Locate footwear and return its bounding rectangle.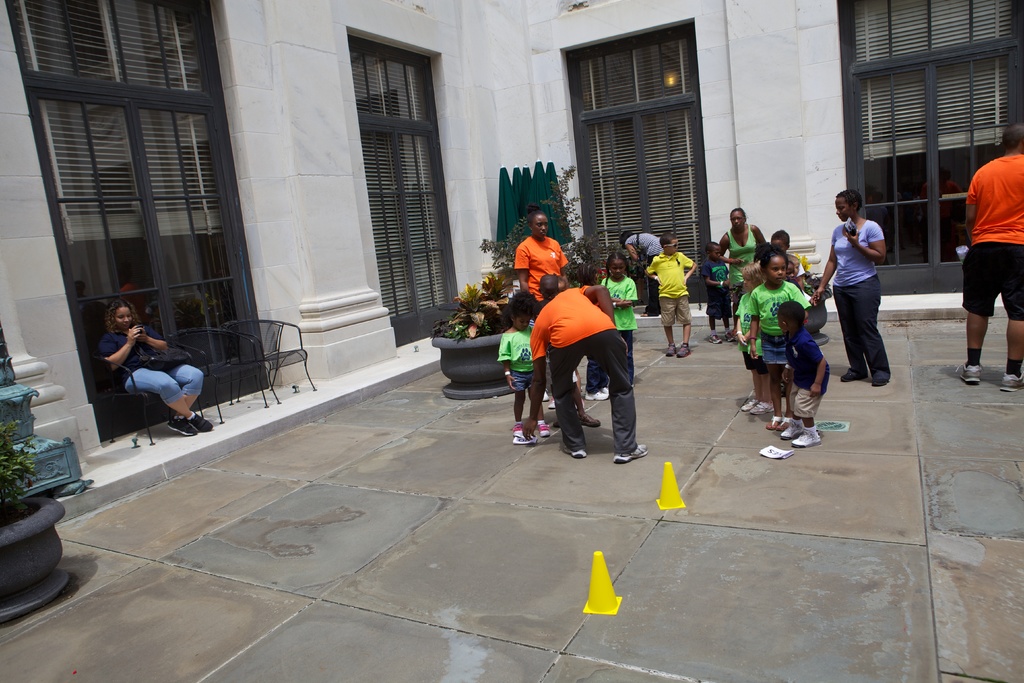
614 441 650 465.
